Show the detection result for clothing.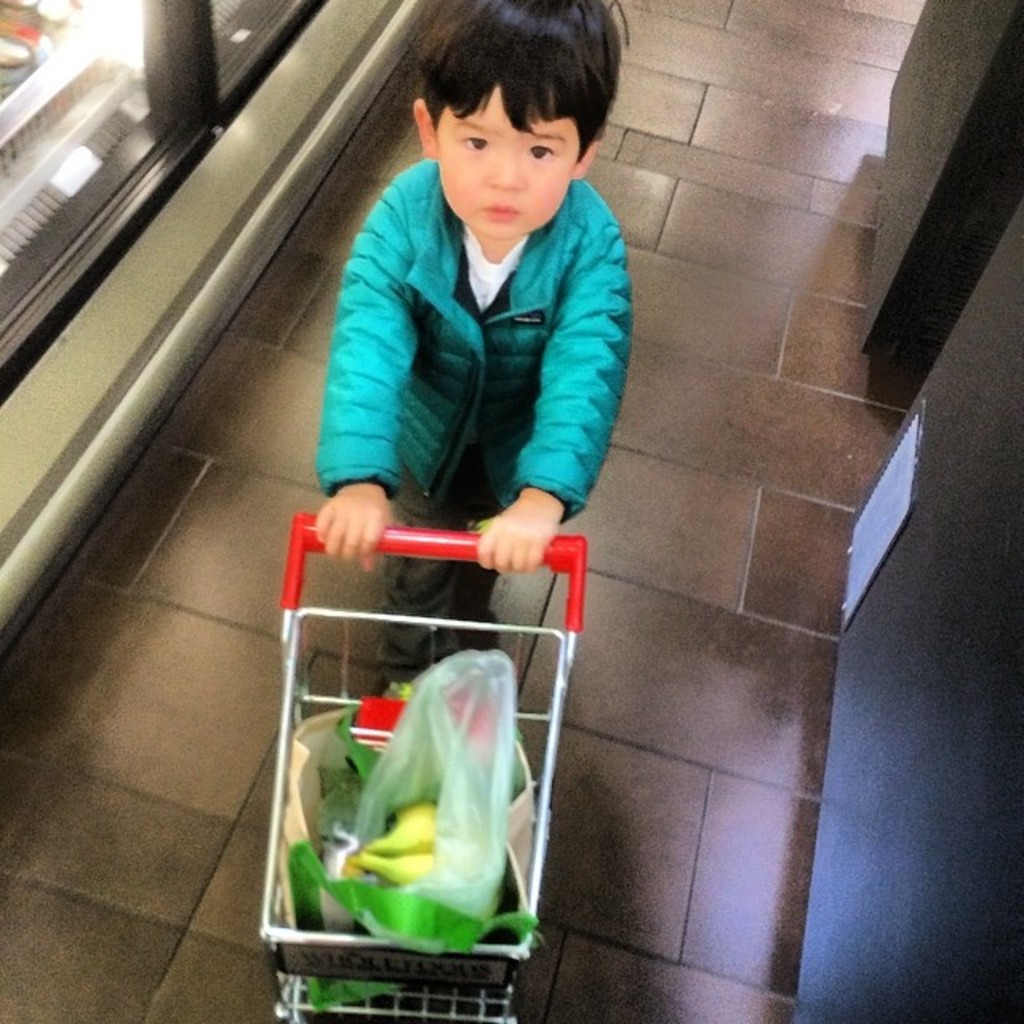
l=314, t=154, r=634, b=685.
